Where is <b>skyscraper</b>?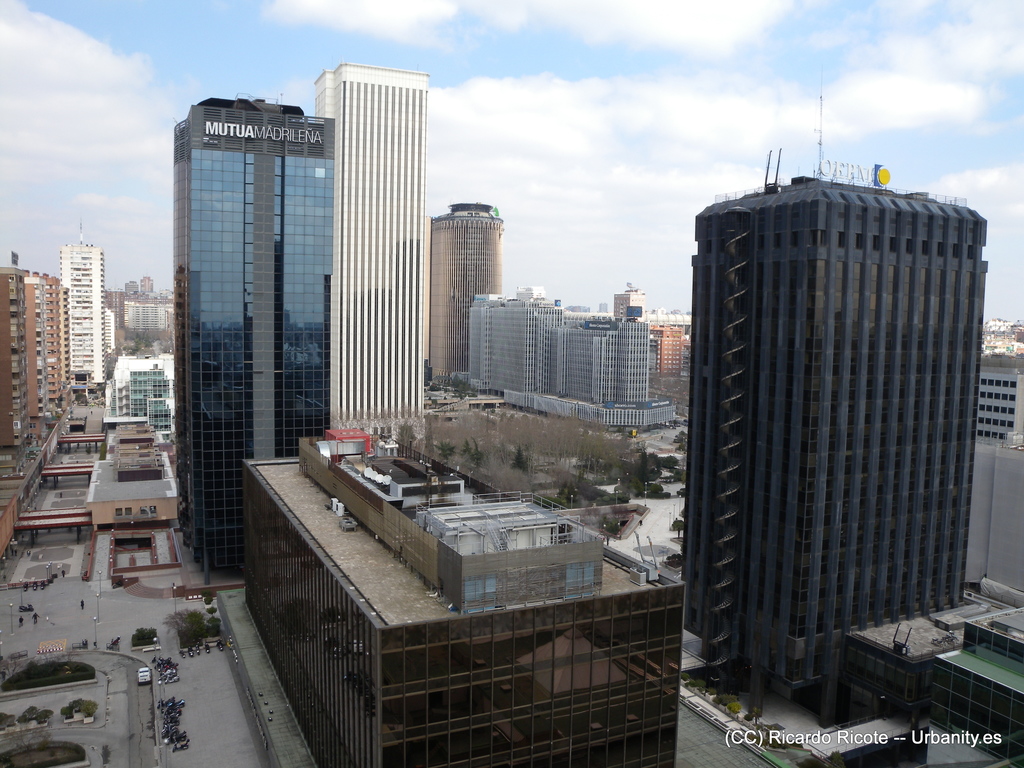
[left=964, top=433, right=1023, bottom=614].
